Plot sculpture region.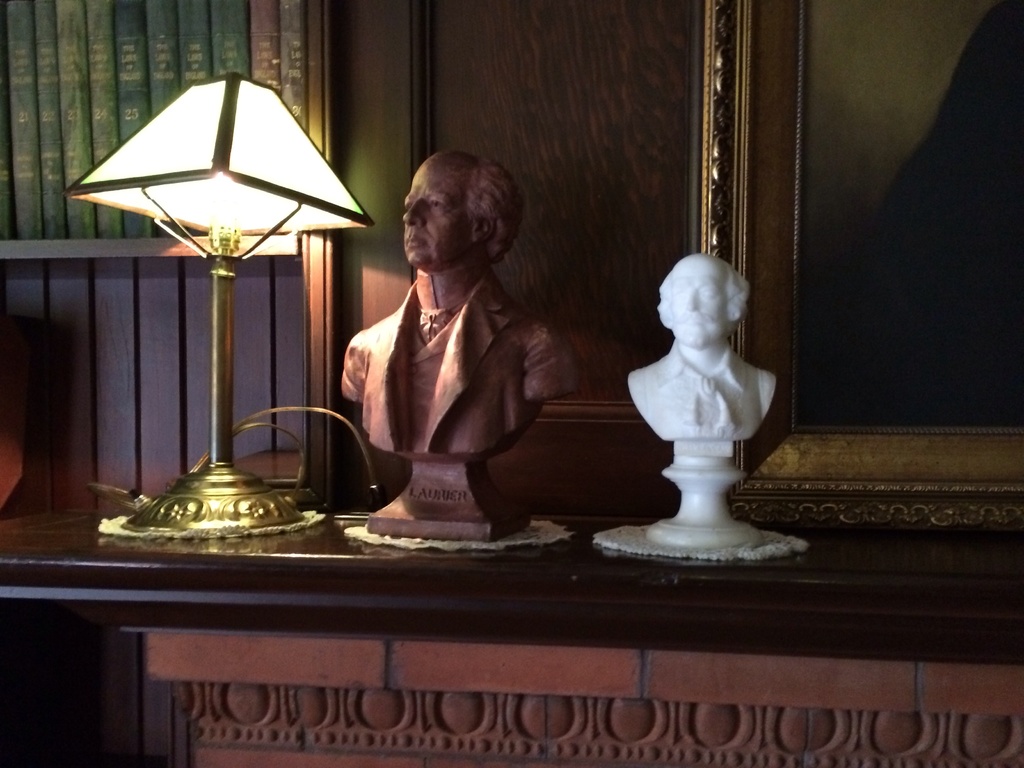
Plotted at [611,223,790,553].
